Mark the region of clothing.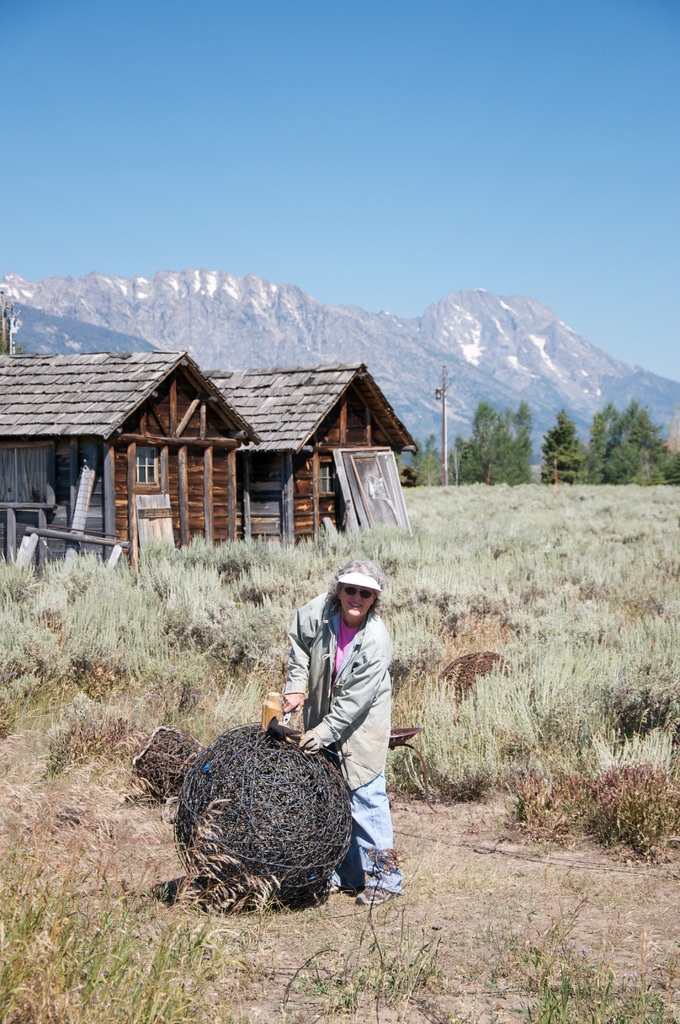
Region: <bbox>283, 568, 405, 858</bbox>.
